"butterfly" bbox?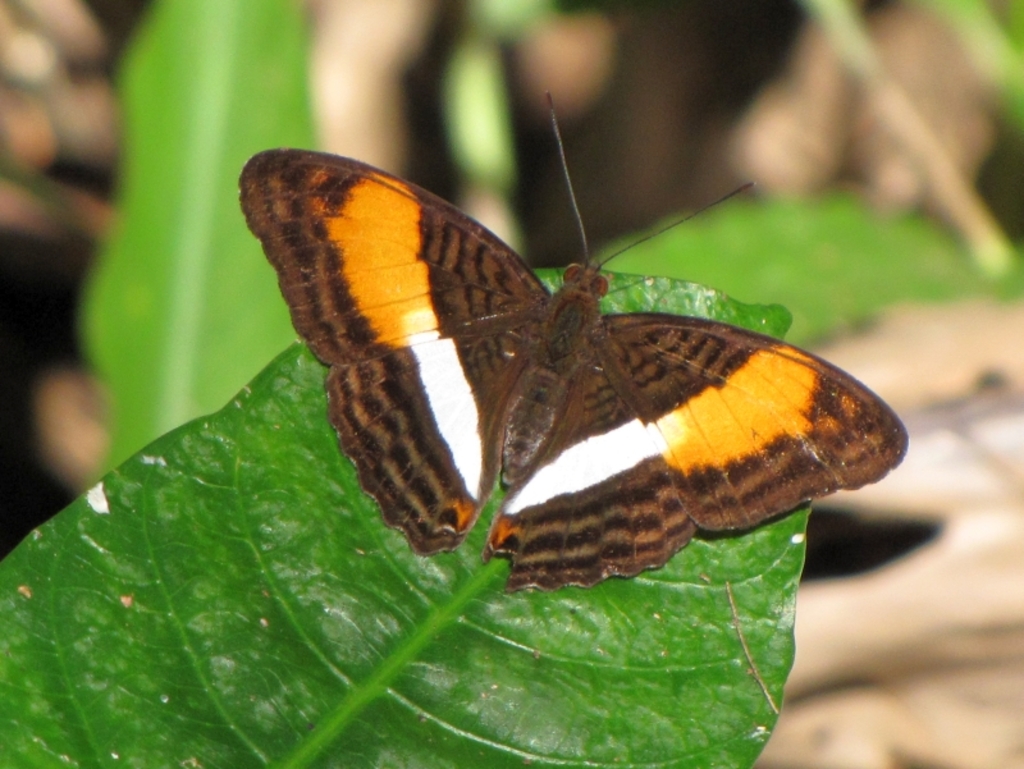
<region>211, 100, 911, 604</region>
